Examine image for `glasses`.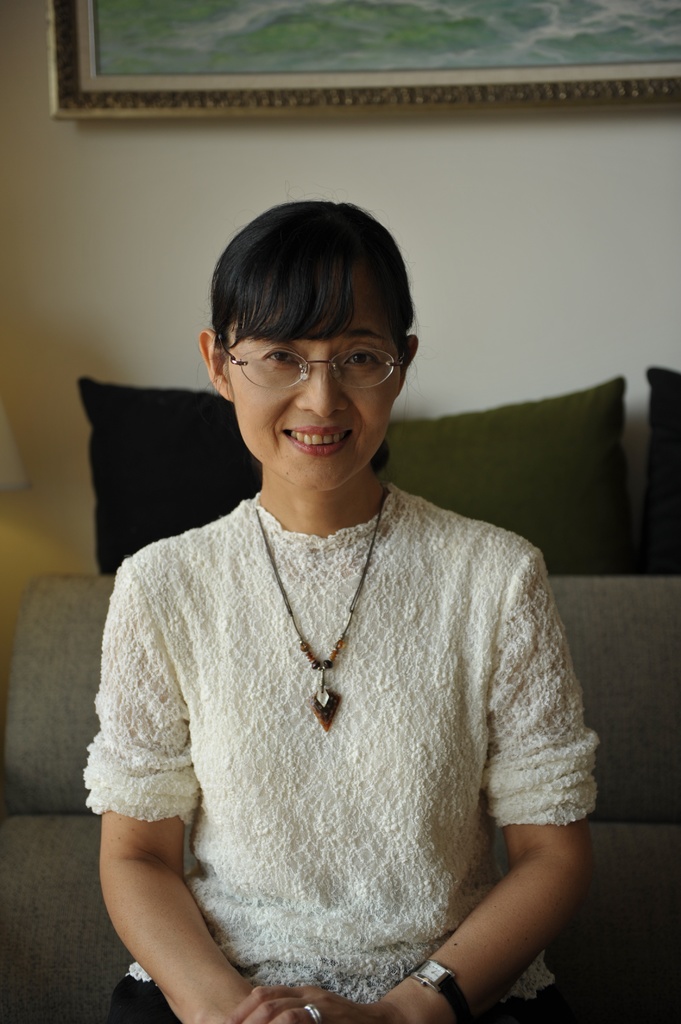
Examination result: Rect(214, 344, 403, 395).
